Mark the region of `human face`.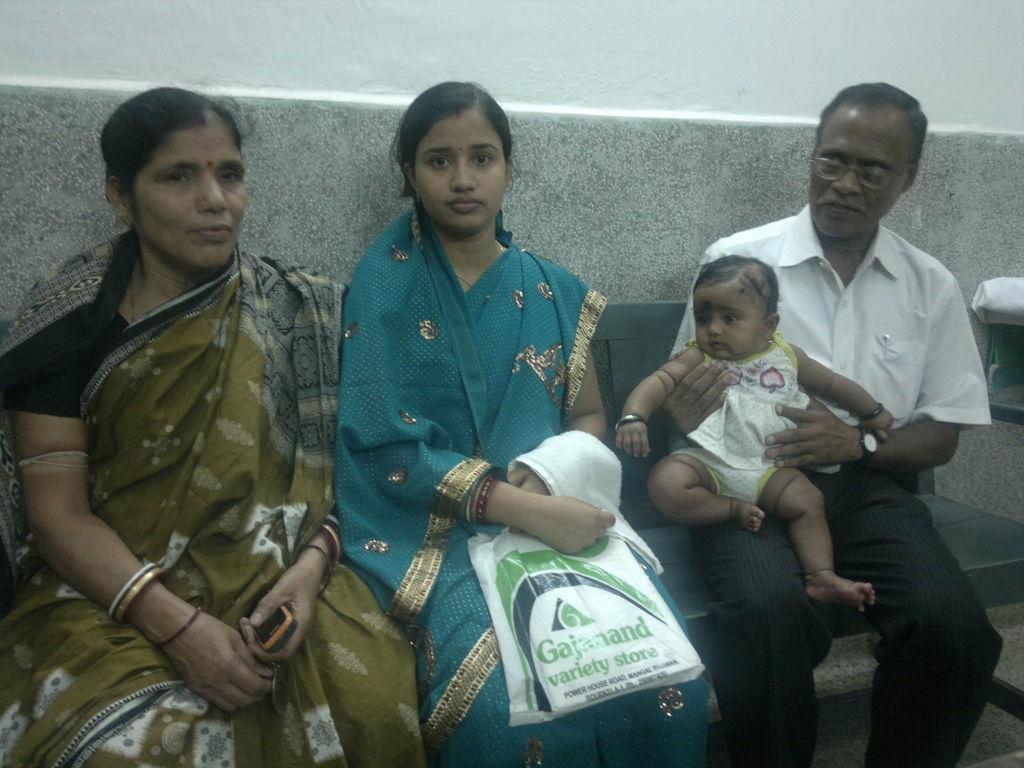
Region: <region>133, 112, 253, 271</region>.
